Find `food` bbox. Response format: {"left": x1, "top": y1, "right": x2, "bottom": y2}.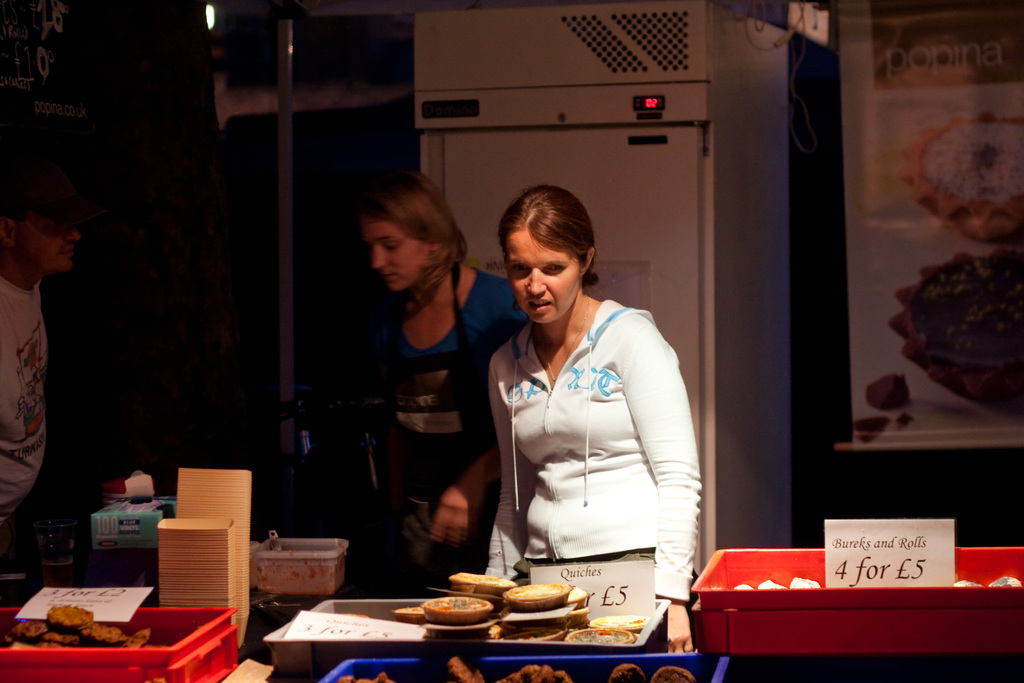
{"left": 394, "top": 567, "right": 645, "bottom": 647}.
